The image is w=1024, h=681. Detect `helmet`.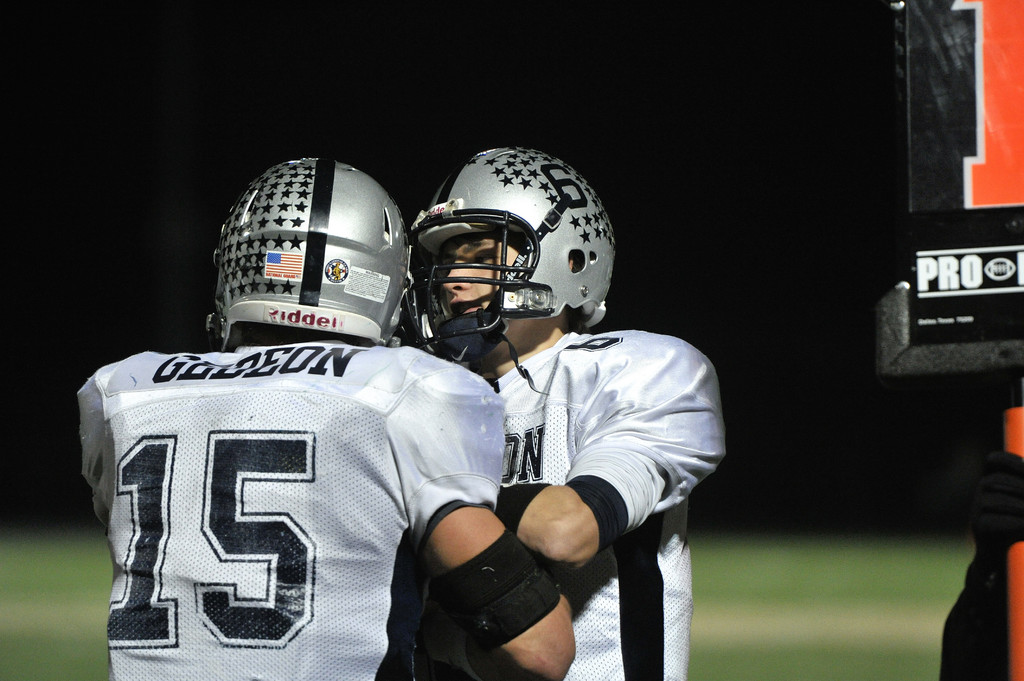
Detection: pyautogui.locateOnScreen(409, 142, 618, 398).
